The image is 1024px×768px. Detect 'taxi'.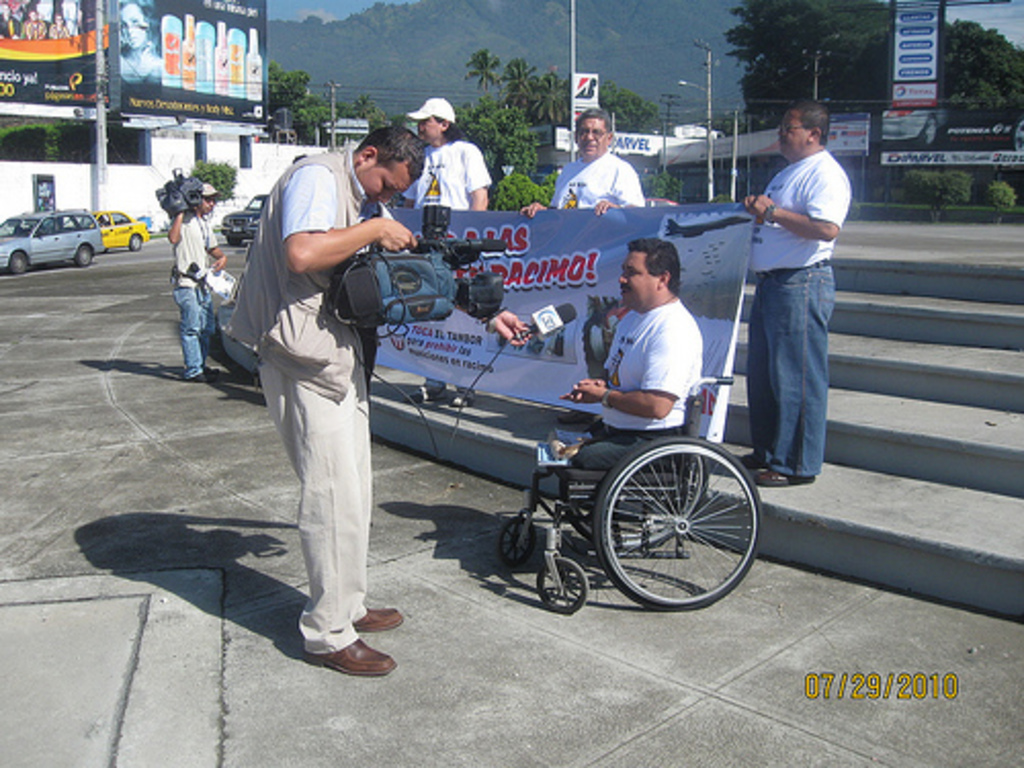
Detection: rect(96, 203, 147, 252).
